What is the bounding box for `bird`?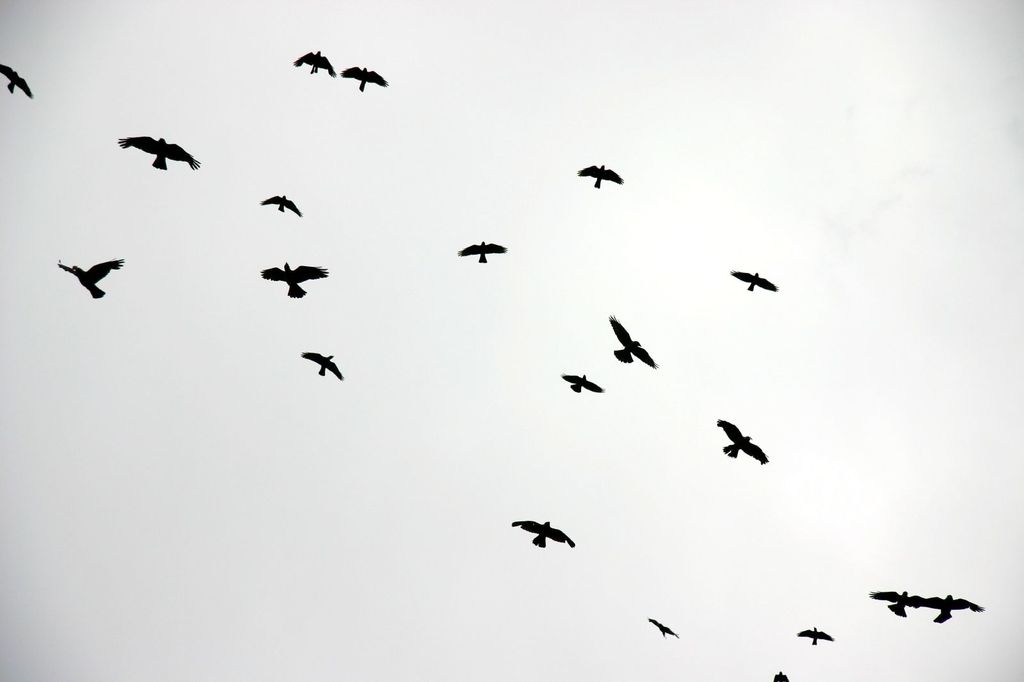
[255, 261, 334, 302].
